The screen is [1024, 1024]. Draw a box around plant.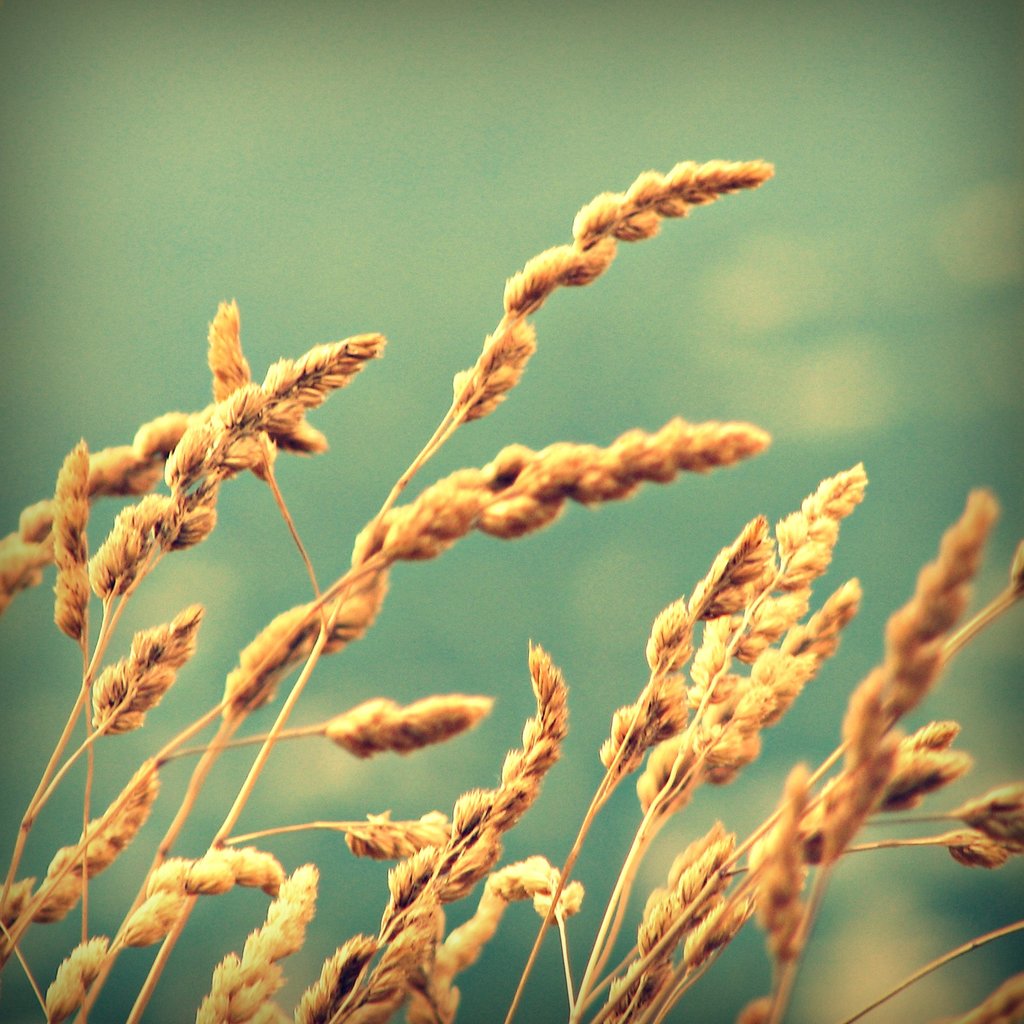
[left=0, top=23, right=1004, bottom=1023].
